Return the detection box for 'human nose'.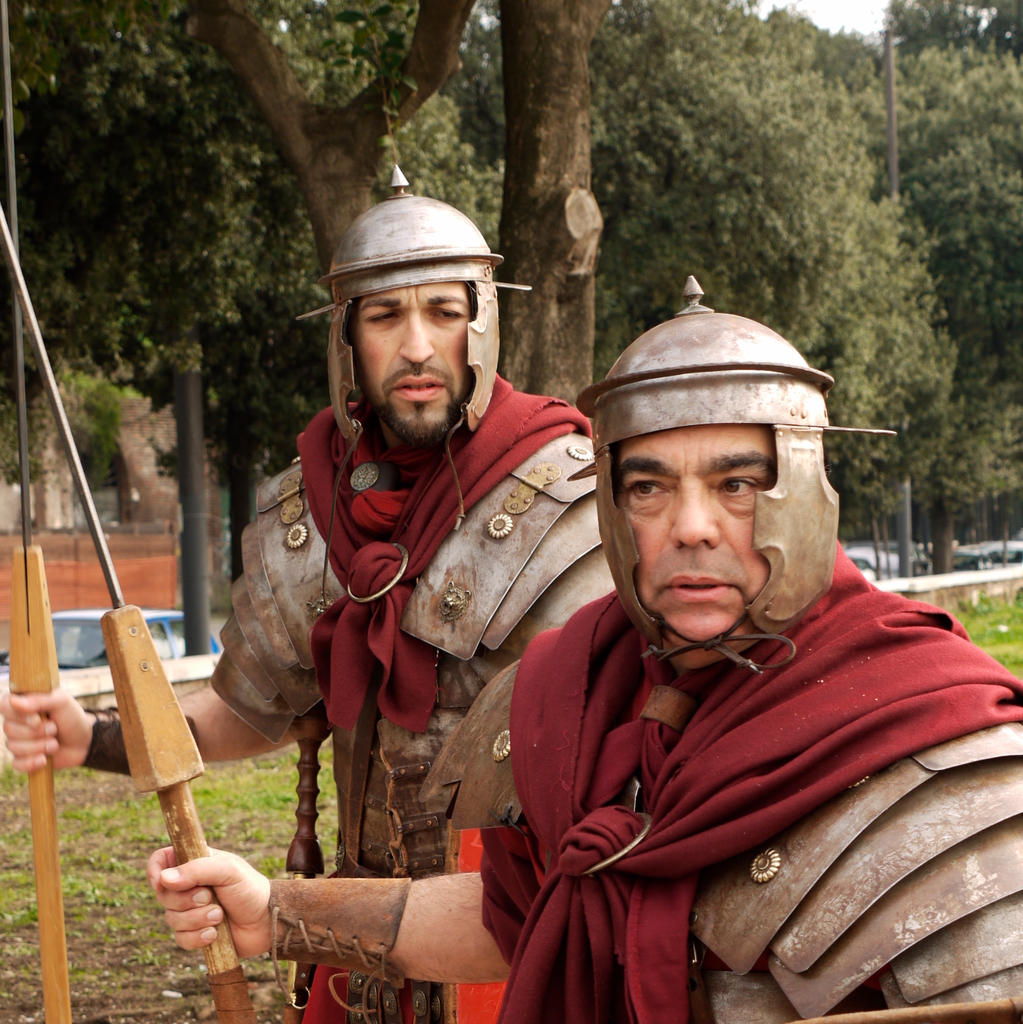
(left=399, top=312, right=435, bottom=363).
